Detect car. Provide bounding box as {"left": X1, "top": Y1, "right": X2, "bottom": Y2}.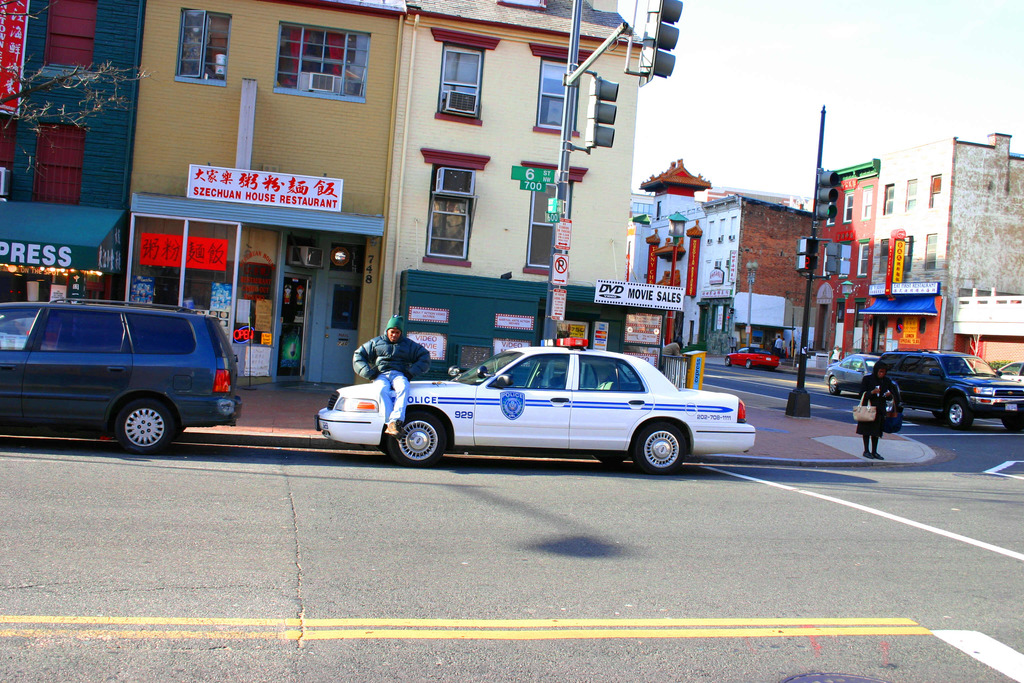
{"left": 0, "top": 294, "right": 252, "bottom": 453}.
